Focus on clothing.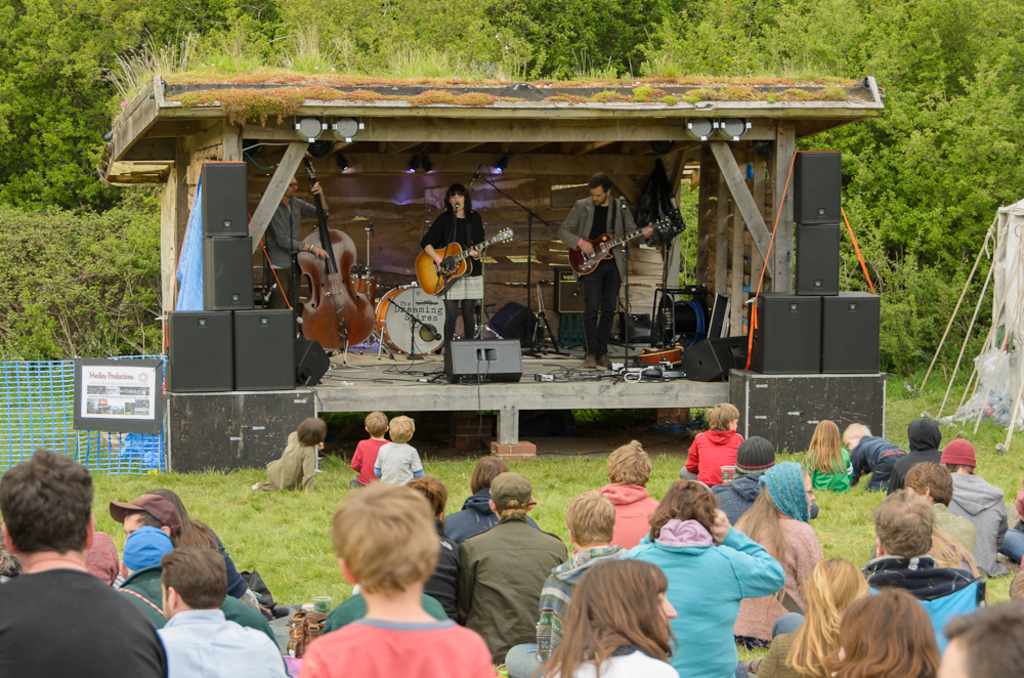
Focused at locate(727, 461, 824, 642).
